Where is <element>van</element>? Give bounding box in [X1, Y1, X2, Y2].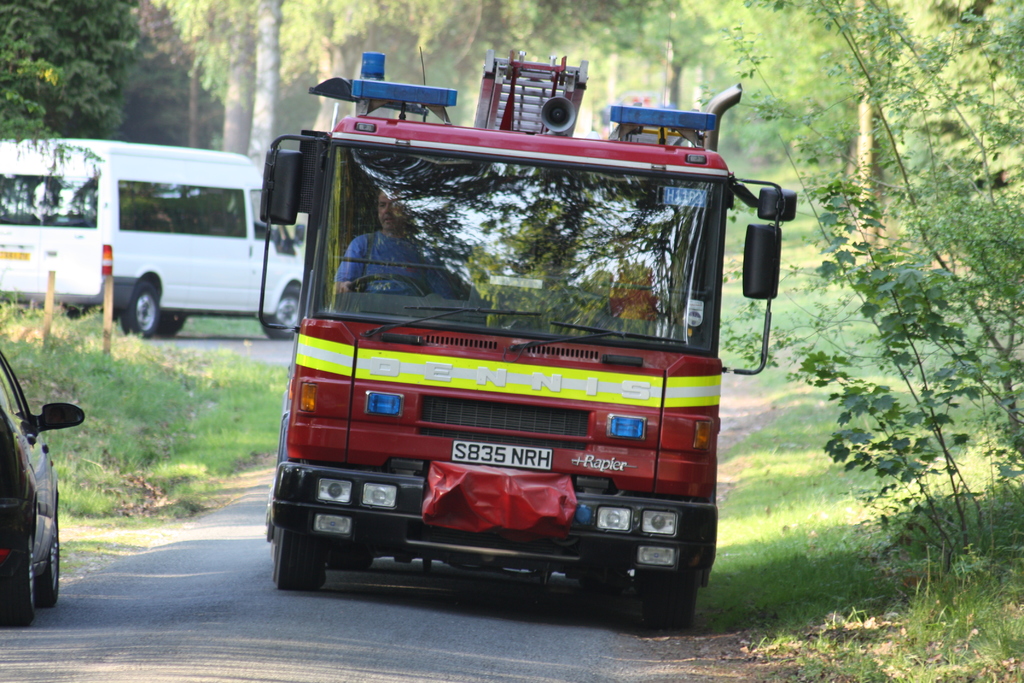
[257, 43, 797, 627].
